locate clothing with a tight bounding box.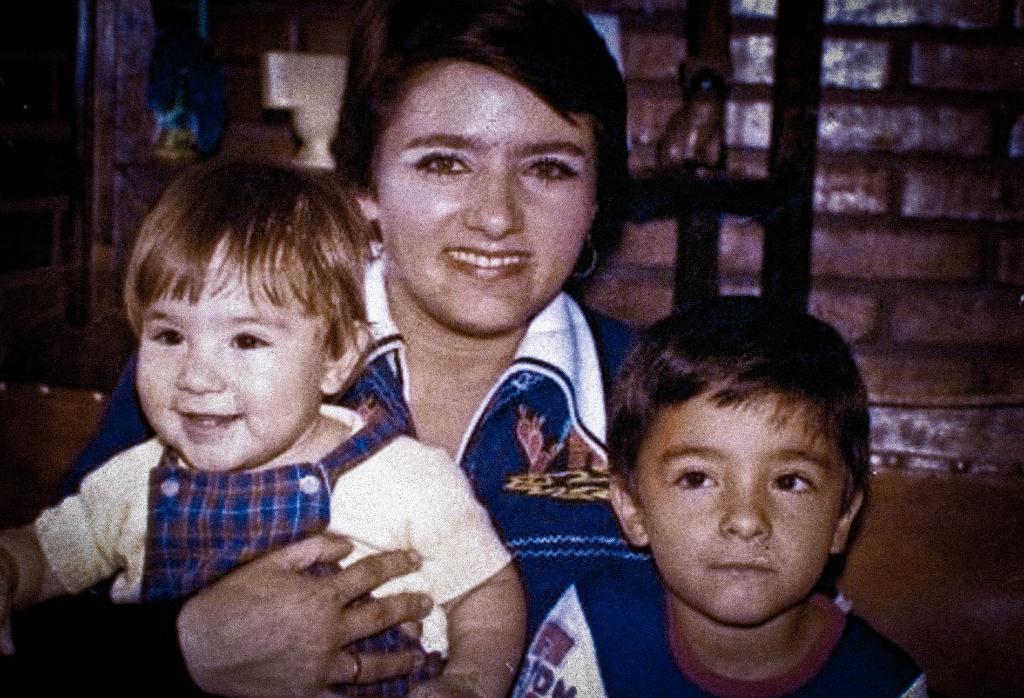
[left=29, top=402, right=513, bottom=697].
